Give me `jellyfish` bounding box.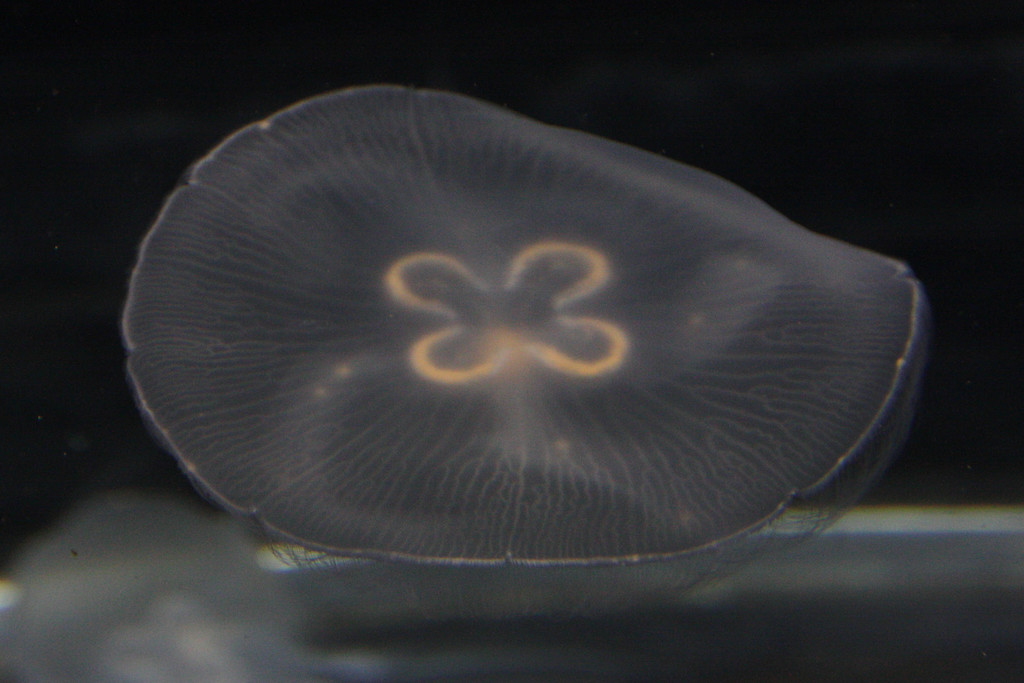
locate(115, 79, 936, 636).
